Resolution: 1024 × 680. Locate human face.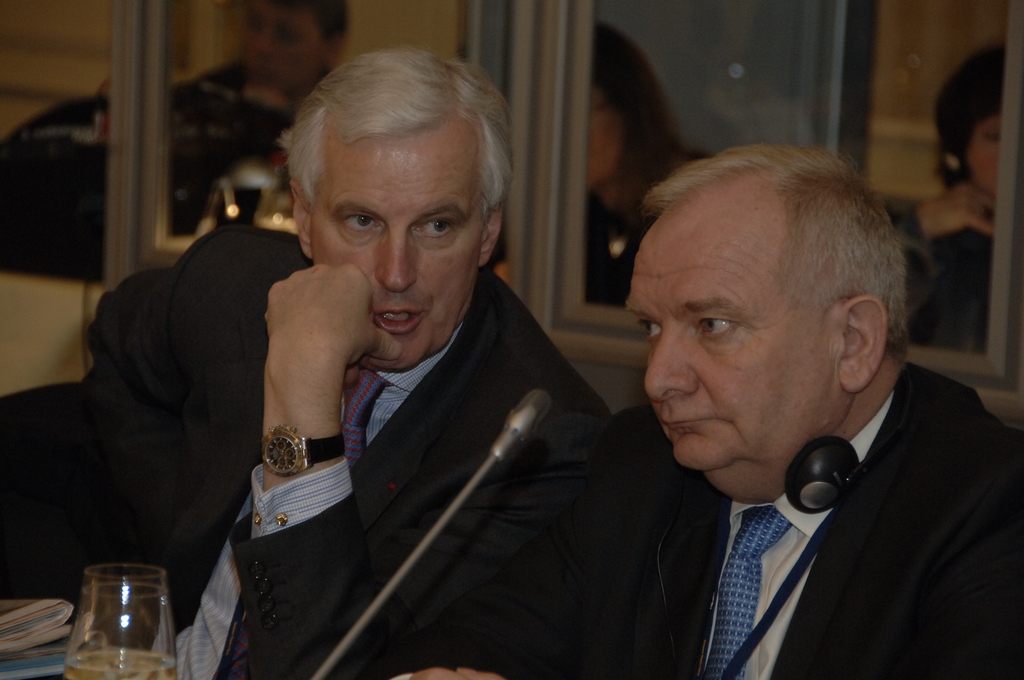
Rect(627, 170, 859, 469).
